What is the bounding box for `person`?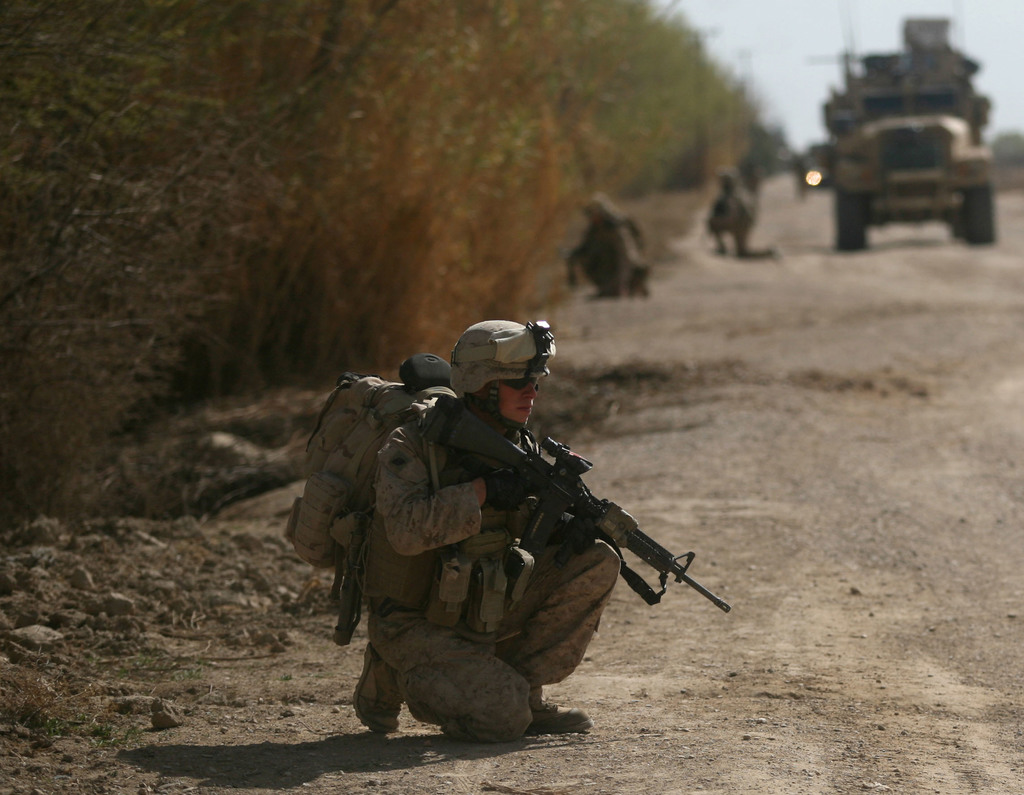
(566,184,656,304).
